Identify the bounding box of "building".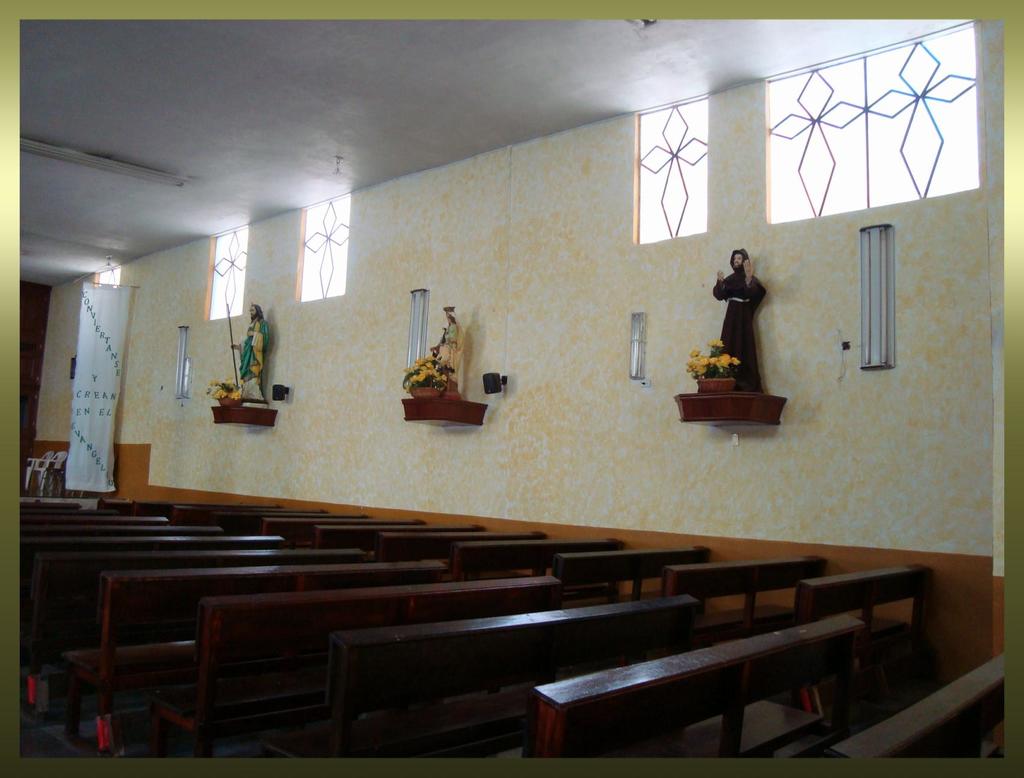
locate(0, 0, 1023, 777).
